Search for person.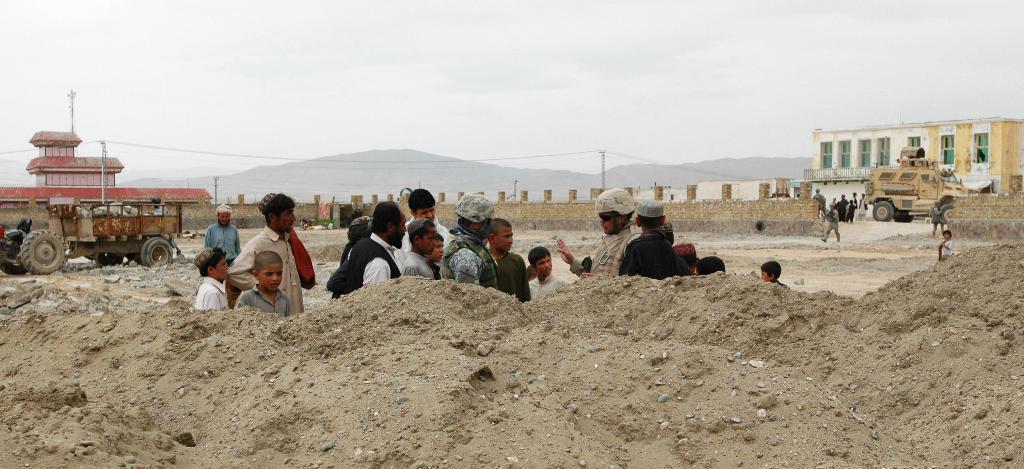
Found at box=[191, 243, 225, 317].
